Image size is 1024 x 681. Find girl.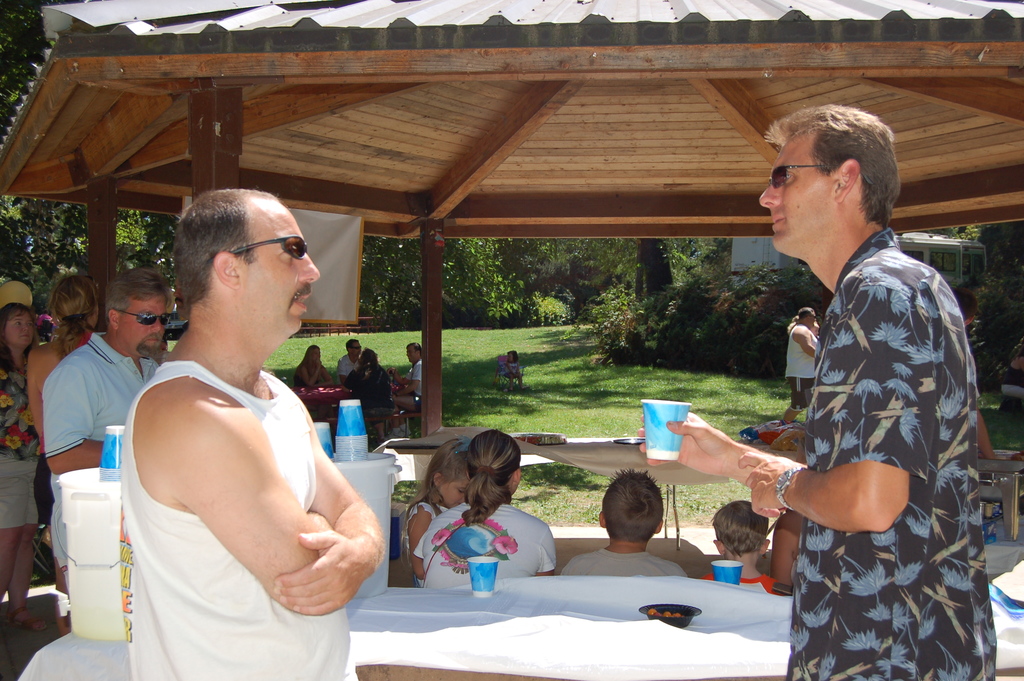
496,348,528,393.
